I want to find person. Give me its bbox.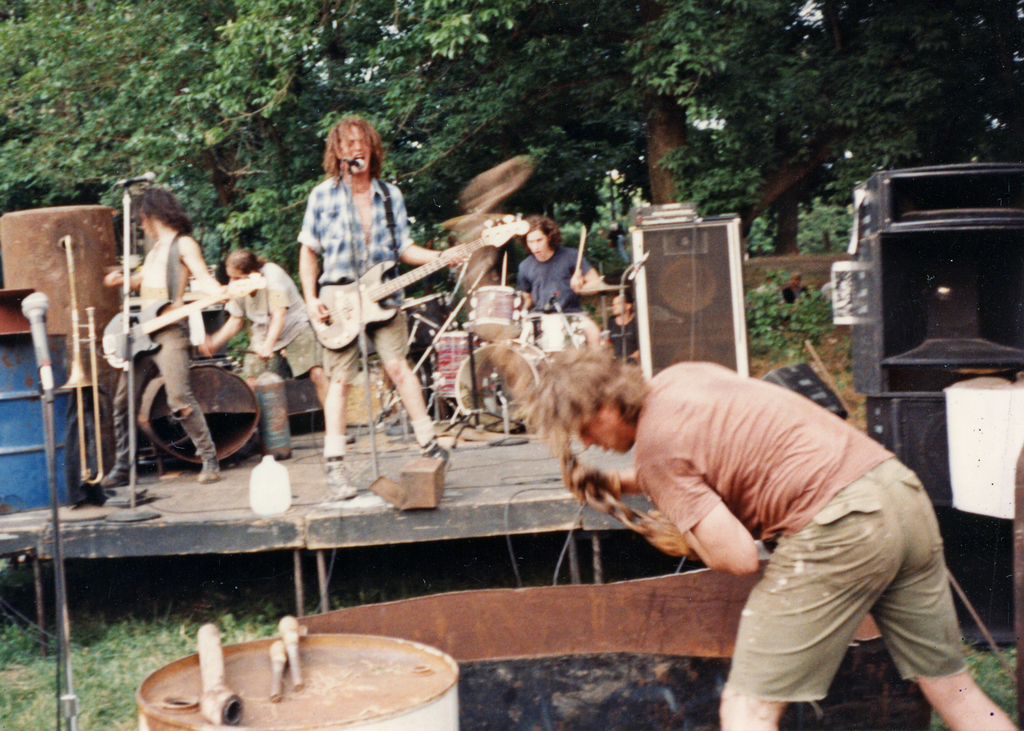
rect(294, 112, 419, 469).
